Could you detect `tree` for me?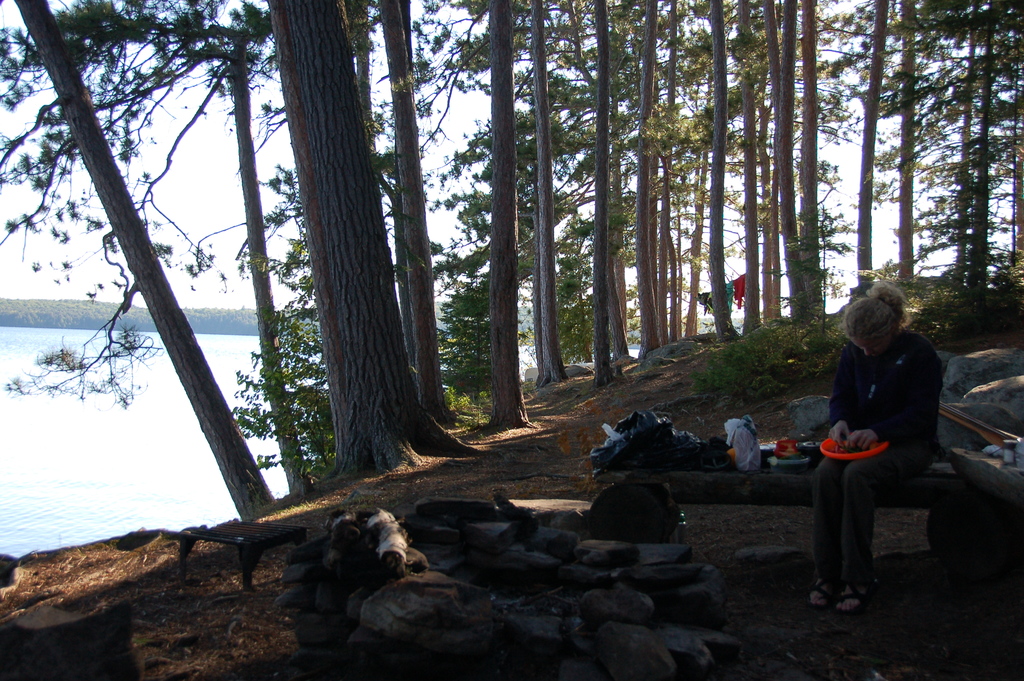
Detection result: 590 0 620 374.
